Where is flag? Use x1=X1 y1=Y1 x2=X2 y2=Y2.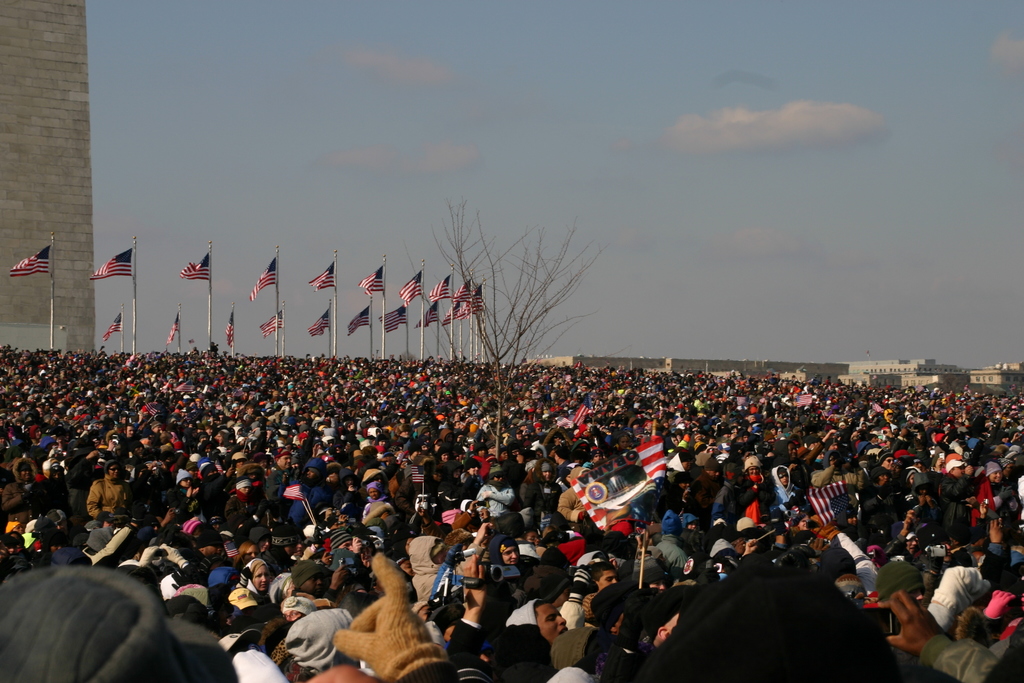
x1=426 y1=272 x2=452 y2=308.
